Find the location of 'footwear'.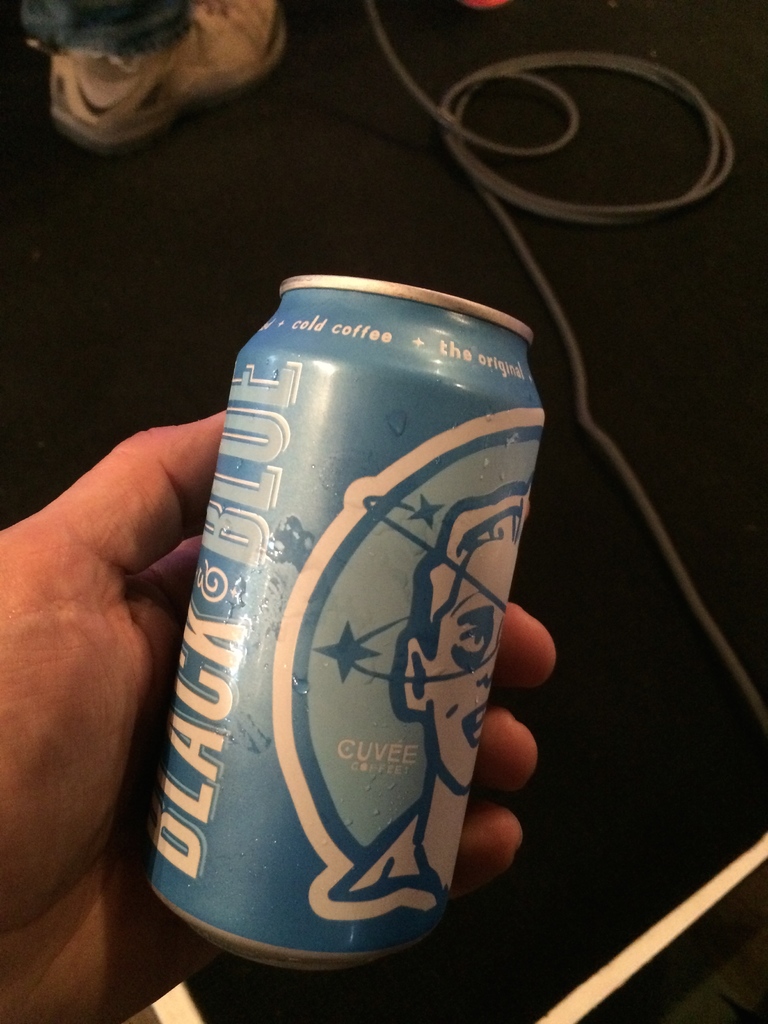
Location: pyautogui.locateOnScreen(12, 8, 305, 149).
